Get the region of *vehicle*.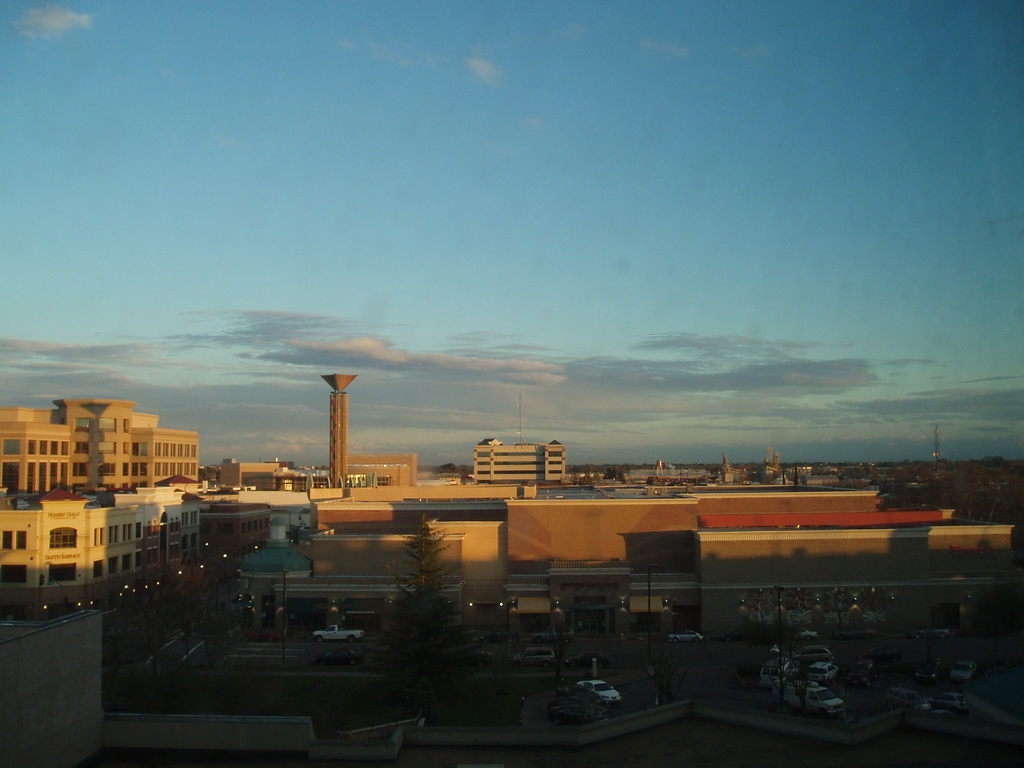
[931, 691, 967, 714].
